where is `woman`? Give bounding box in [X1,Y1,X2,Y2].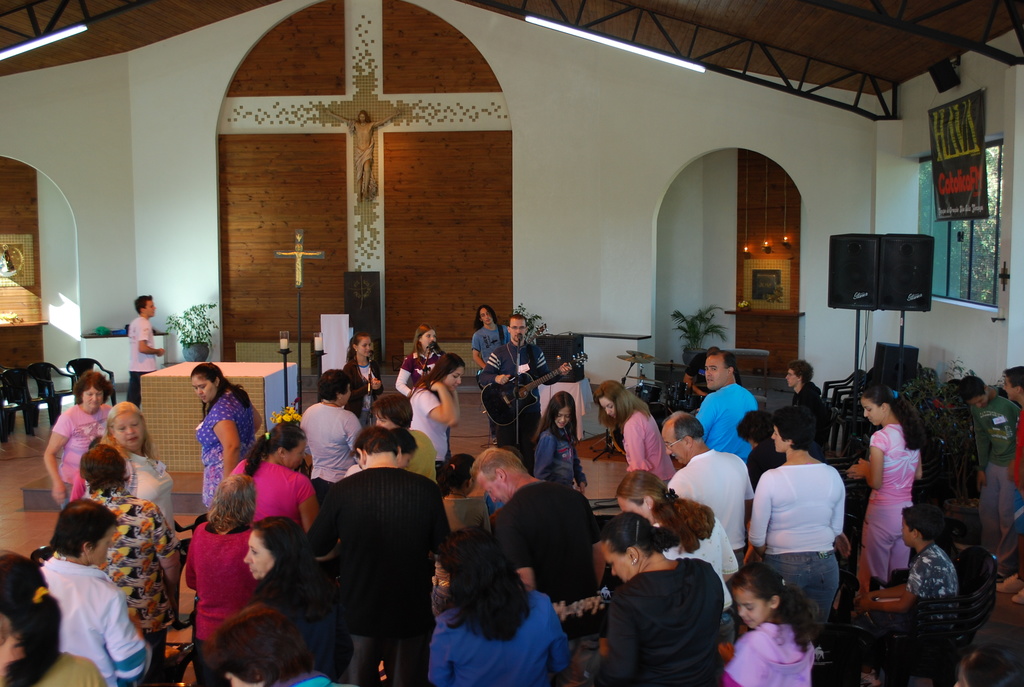
[532,391,586,495].
